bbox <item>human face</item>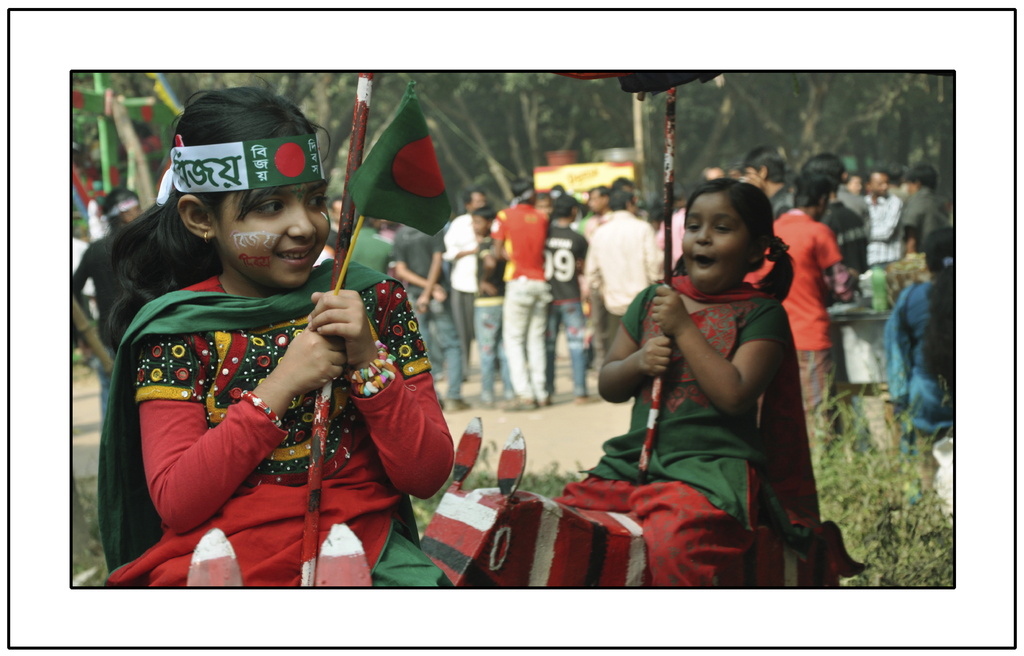
bbox=[118, 200, 147, 227]
